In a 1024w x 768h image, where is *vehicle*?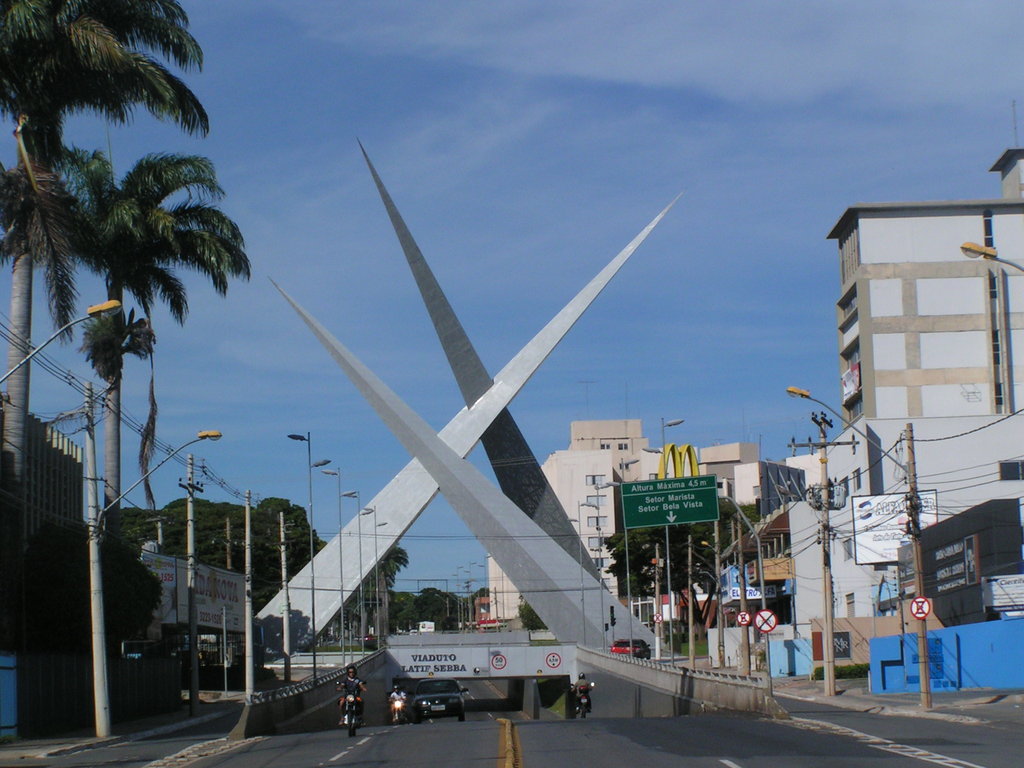
bbox=[331, 656, 376, 739].
